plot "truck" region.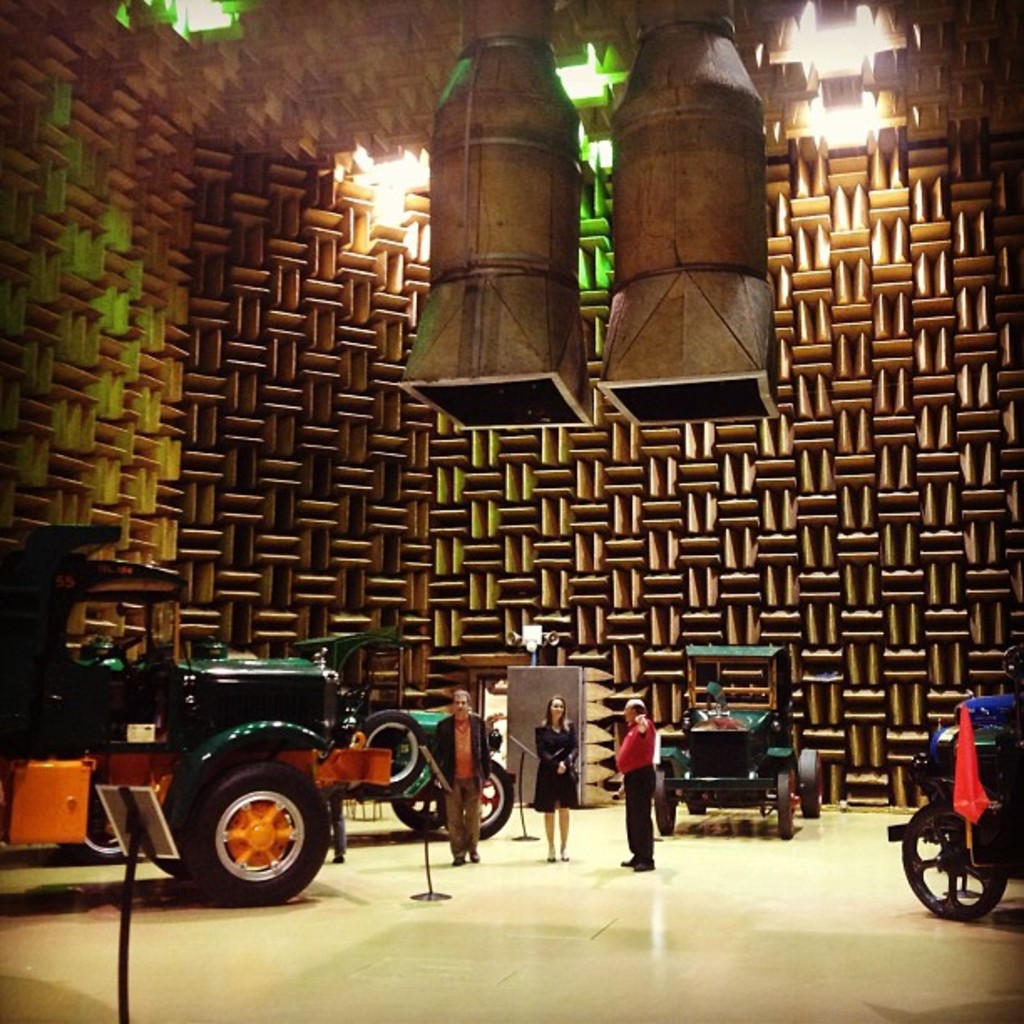
Plotted at (102, 624, 517, 840).
